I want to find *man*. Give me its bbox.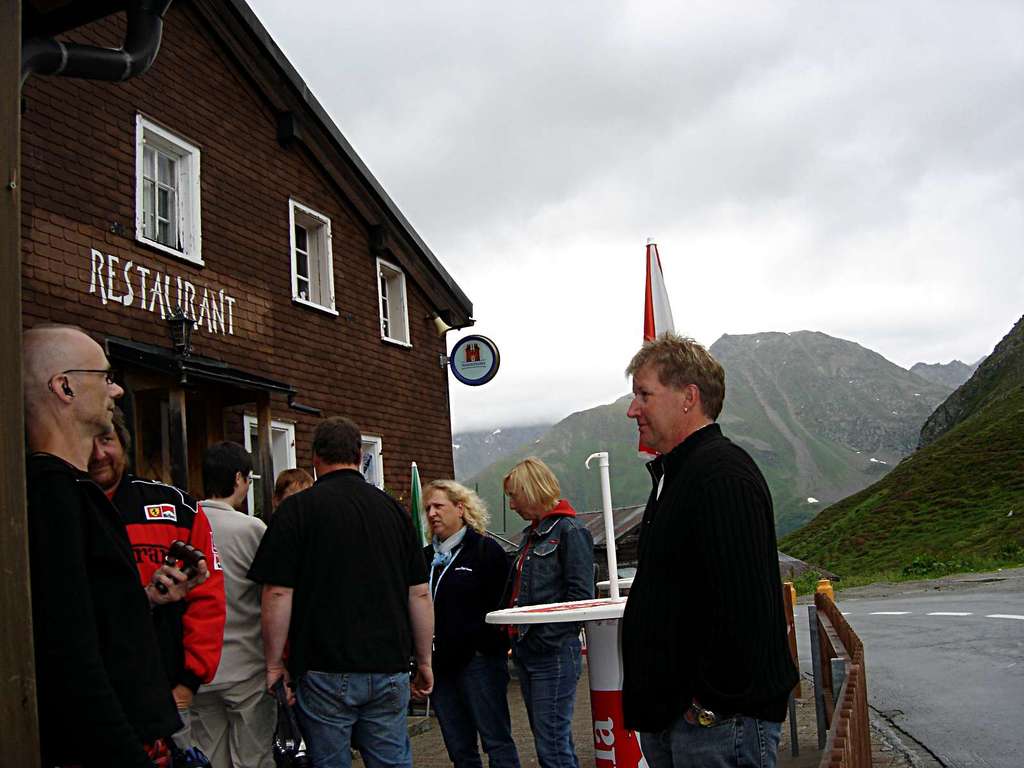
<bbox>196, 442, 272, 767</bbox>.
